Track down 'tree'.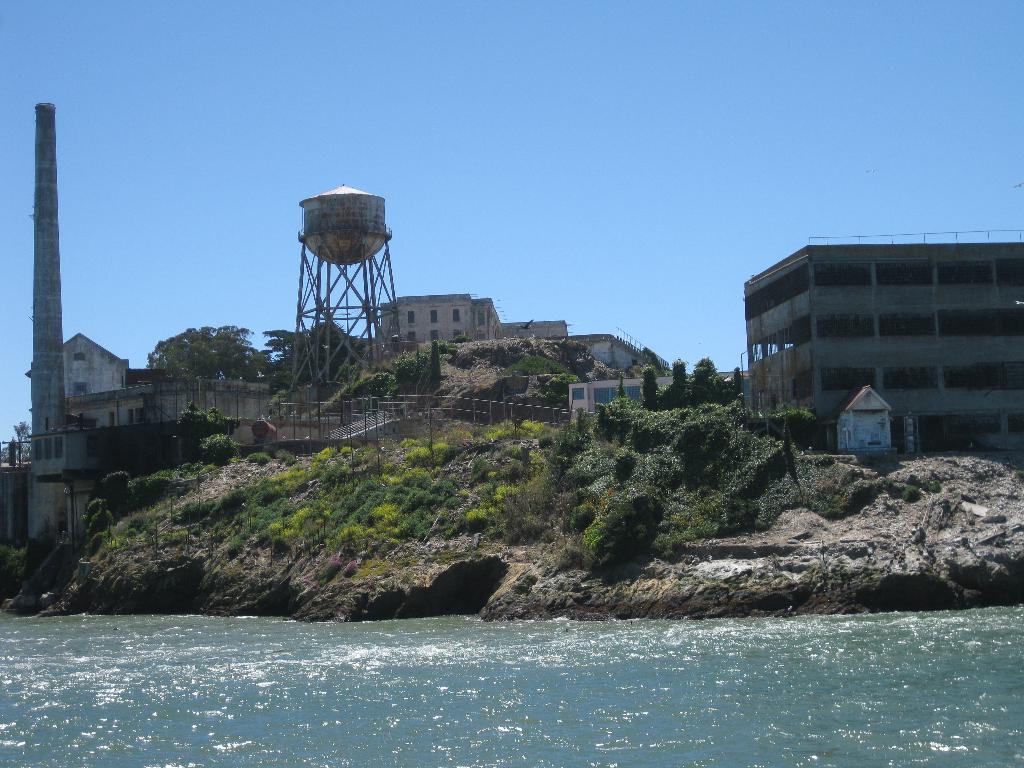
Tracked to <bbox>638, 364, 665, 409</bbox>.
